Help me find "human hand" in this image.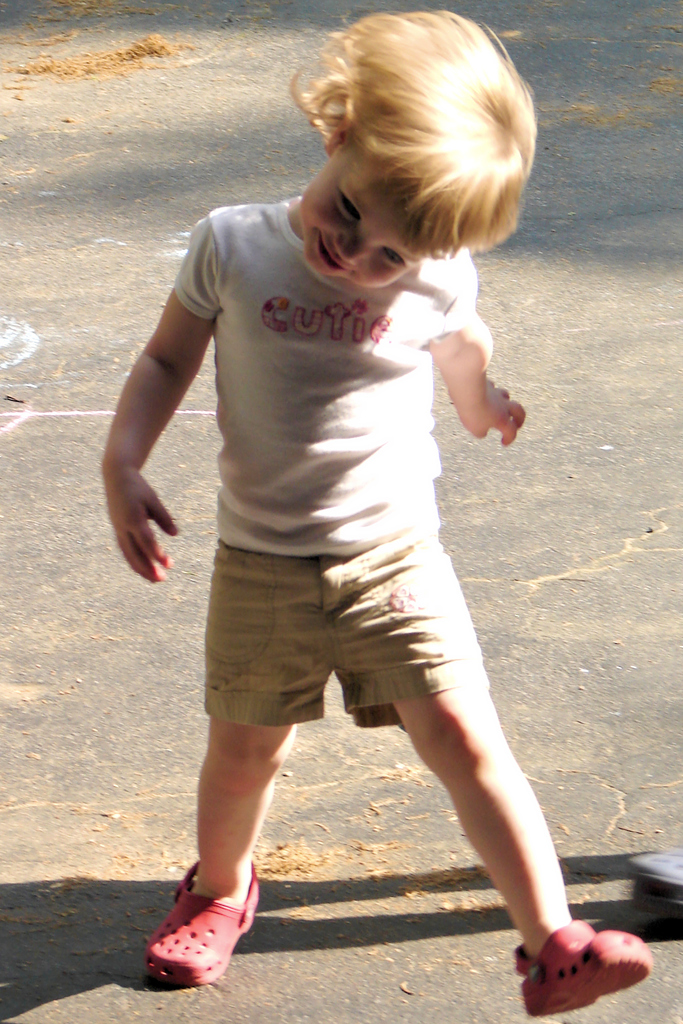
Found it: [x1=457, y1=378, x2=531, y2=442].
